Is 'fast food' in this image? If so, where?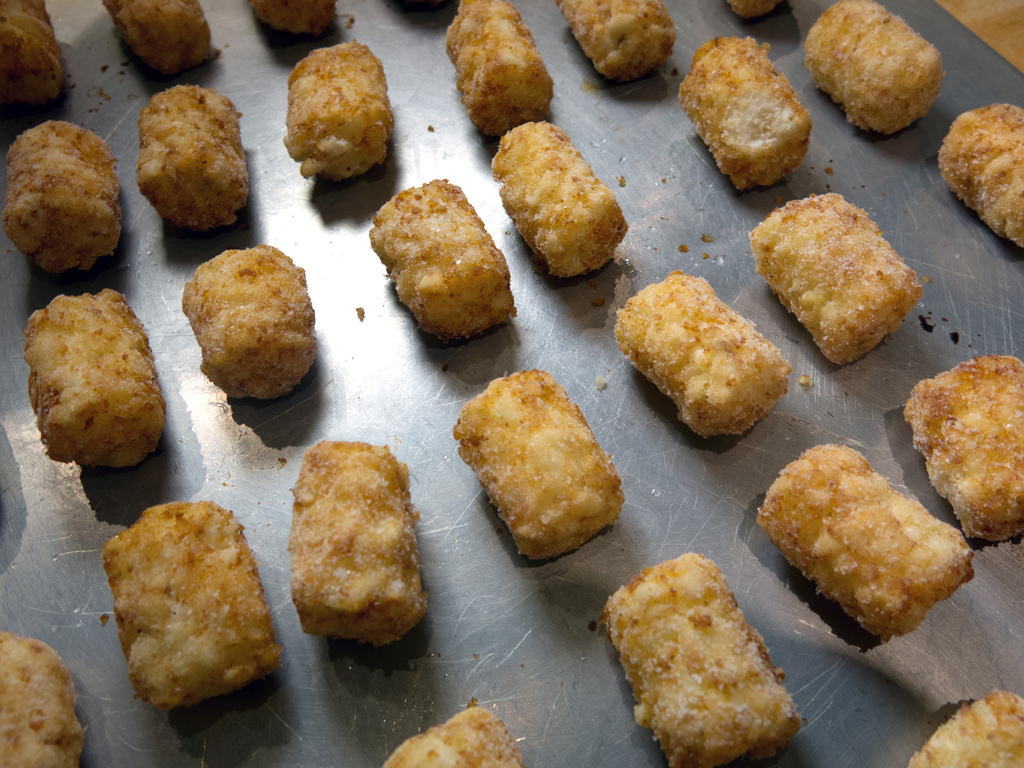
Yes, at crop(733, 182, 917, 367).
